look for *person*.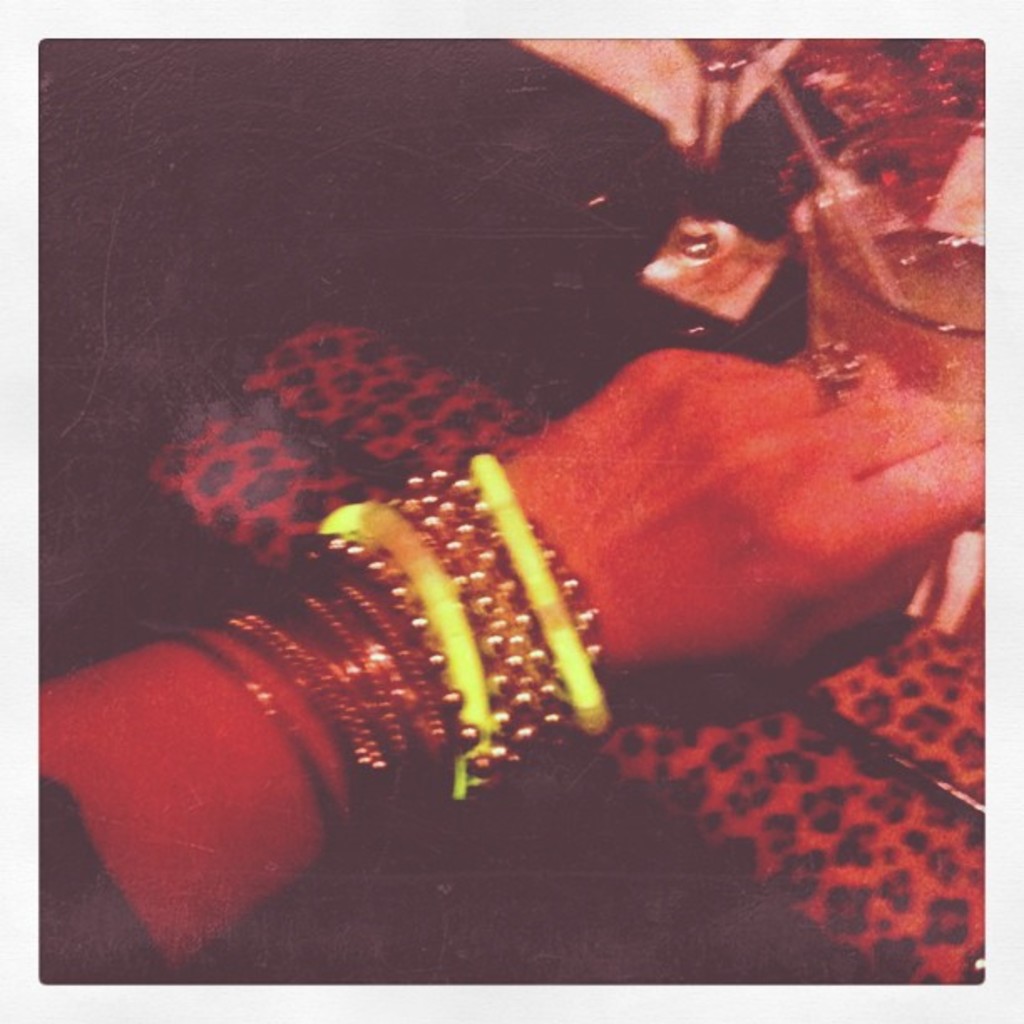
Found: left=35, top=340, right=982, bottom=987.
